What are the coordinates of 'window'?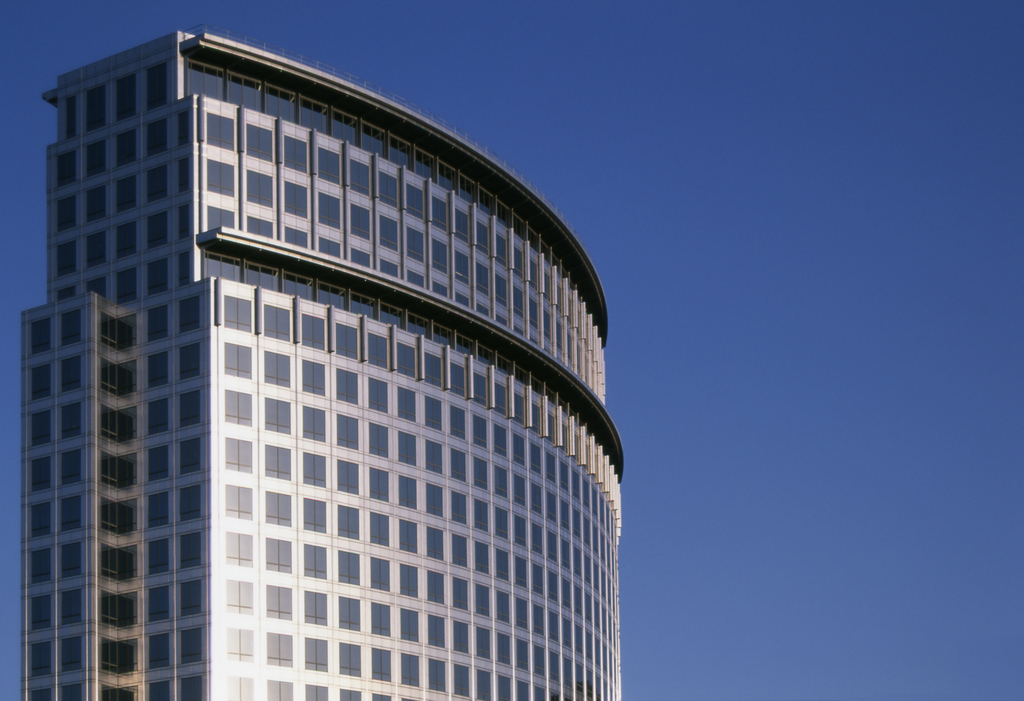
[96,540,136,581].
